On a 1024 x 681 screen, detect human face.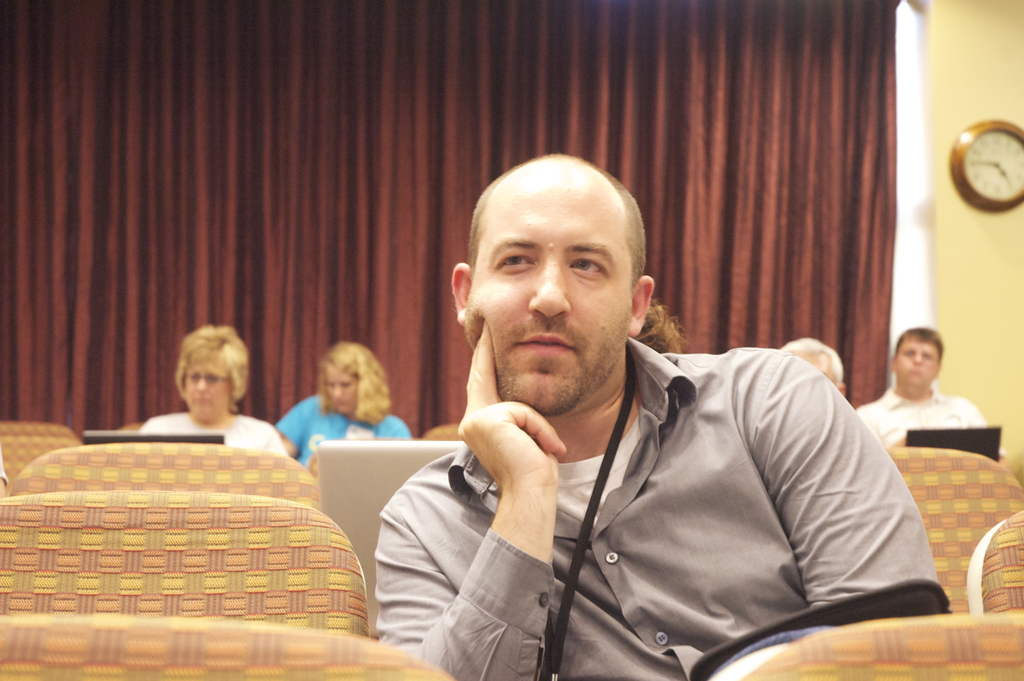
crop(187, 359, 232, 422).
